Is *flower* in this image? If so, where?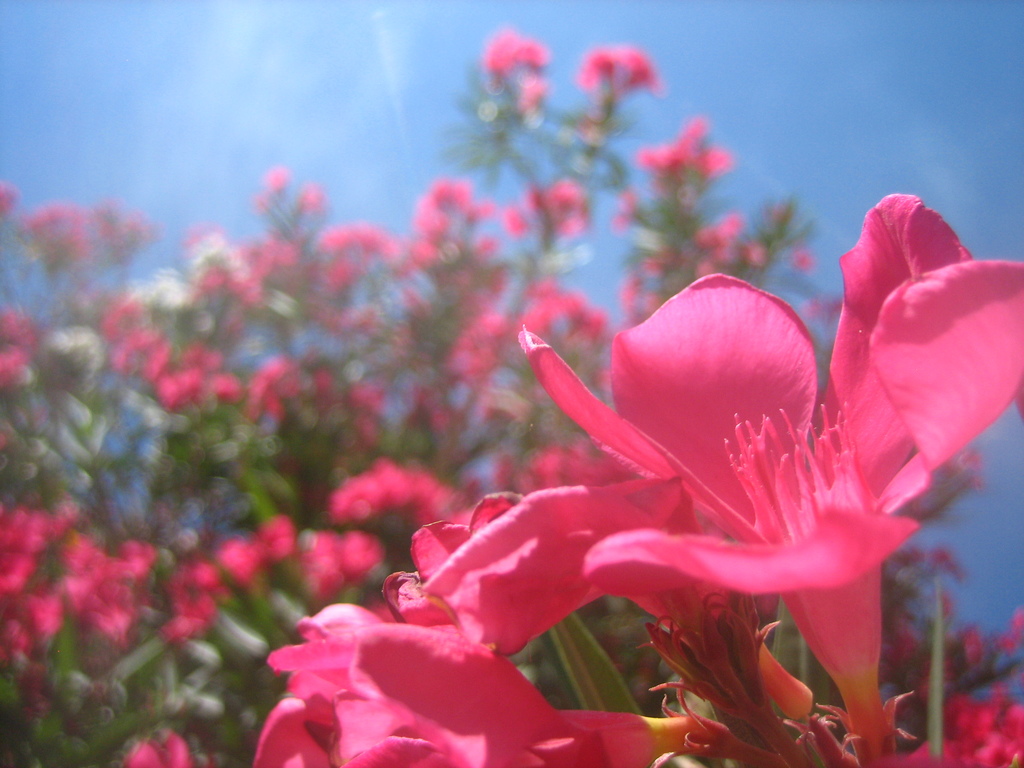
Yes, at x1=632, y1=113, x2=741, y2=188.
